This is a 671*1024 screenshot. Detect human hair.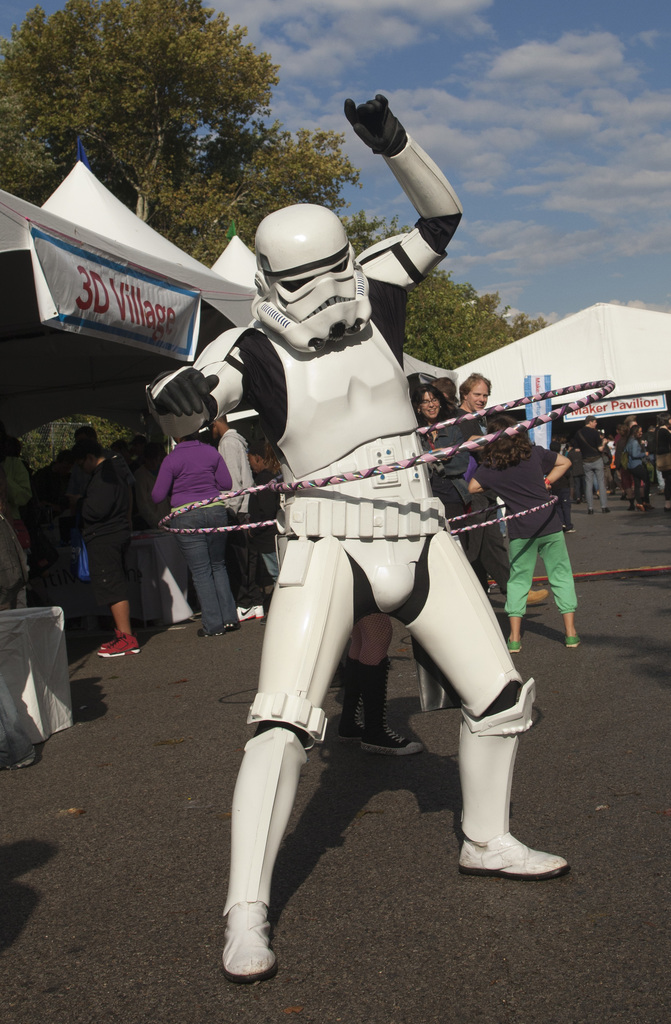
<bbox>617, 419, 624, 436</bbox>.
